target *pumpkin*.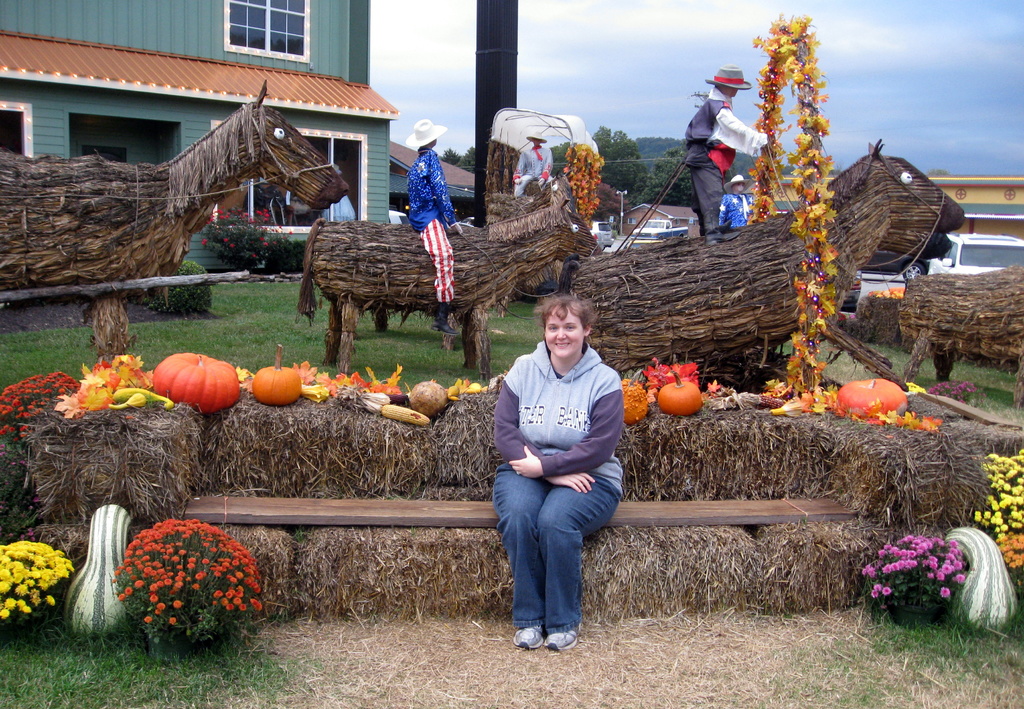
Target region: (251,342,301,406).
